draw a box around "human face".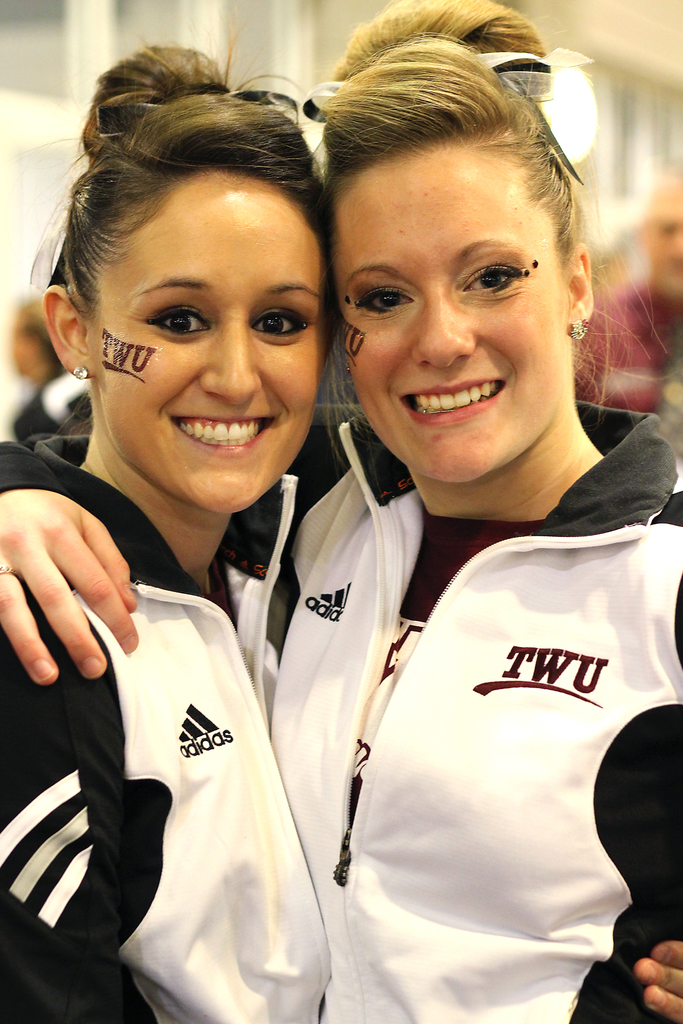
bbox=[324, 144, 567, 485].
